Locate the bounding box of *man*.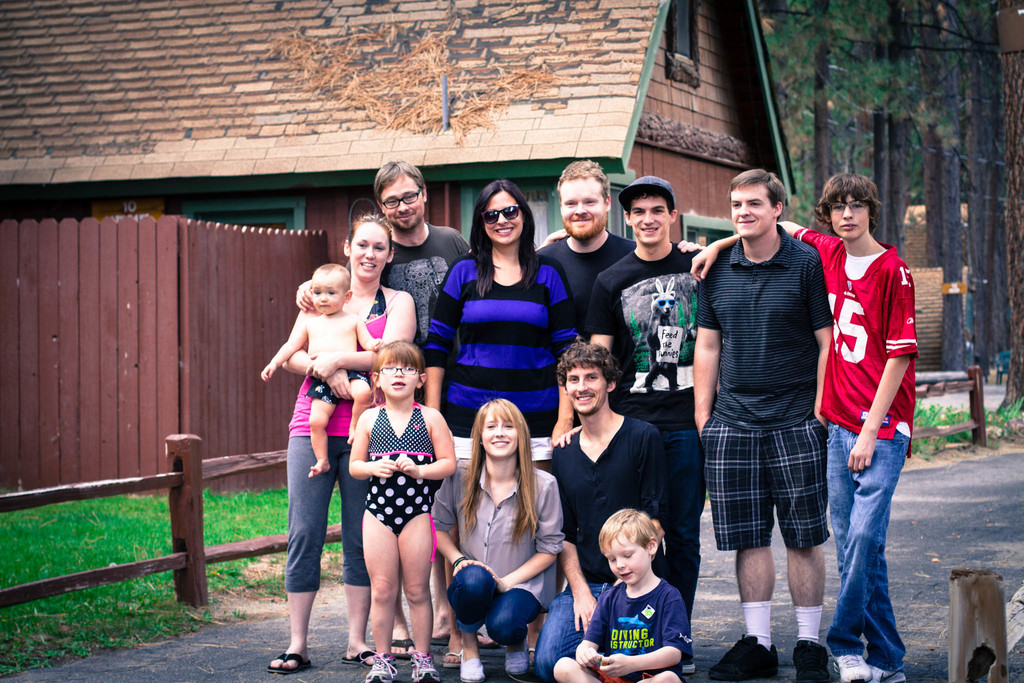
Bounding box: bbox(681, 168, 927, 682).
